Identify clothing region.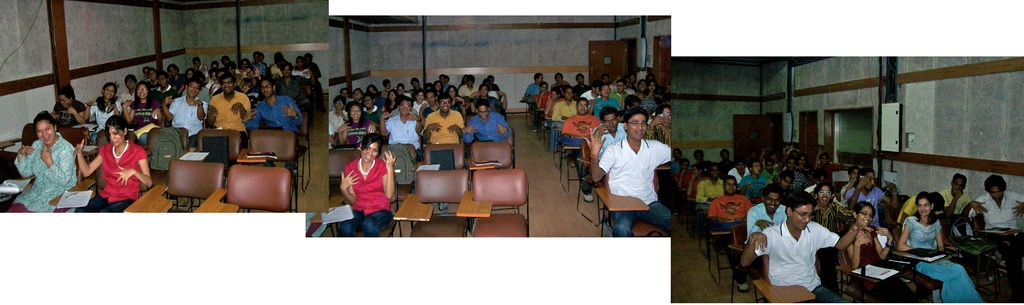
Region: 525, 81, 541, 91.
